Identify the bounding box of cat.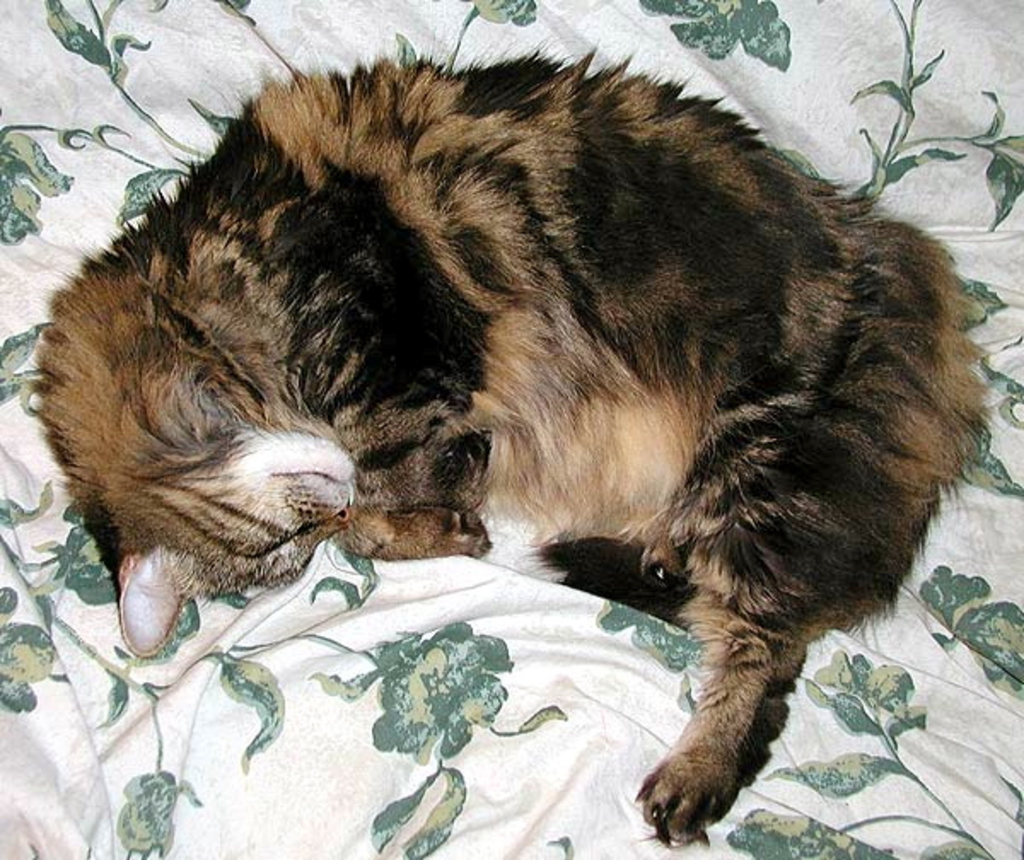
x1=29 y1=41 x2=978 y2=848.
